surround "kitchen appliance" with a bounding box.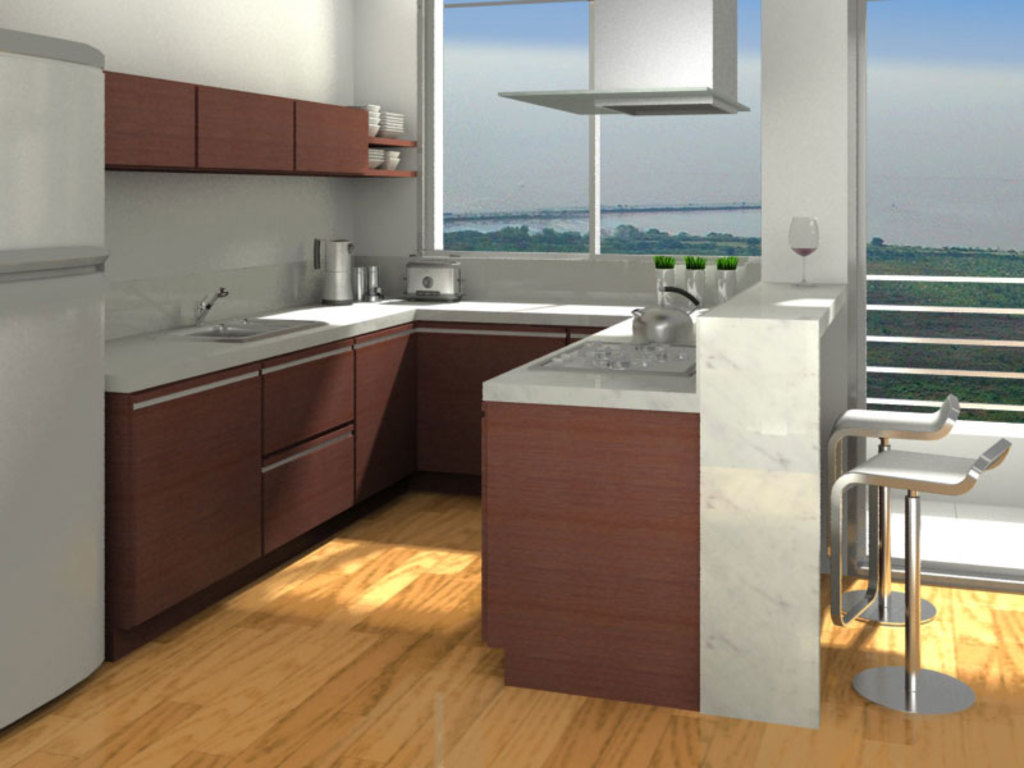
x1=632 y1=306 x2=689 y2=343.
